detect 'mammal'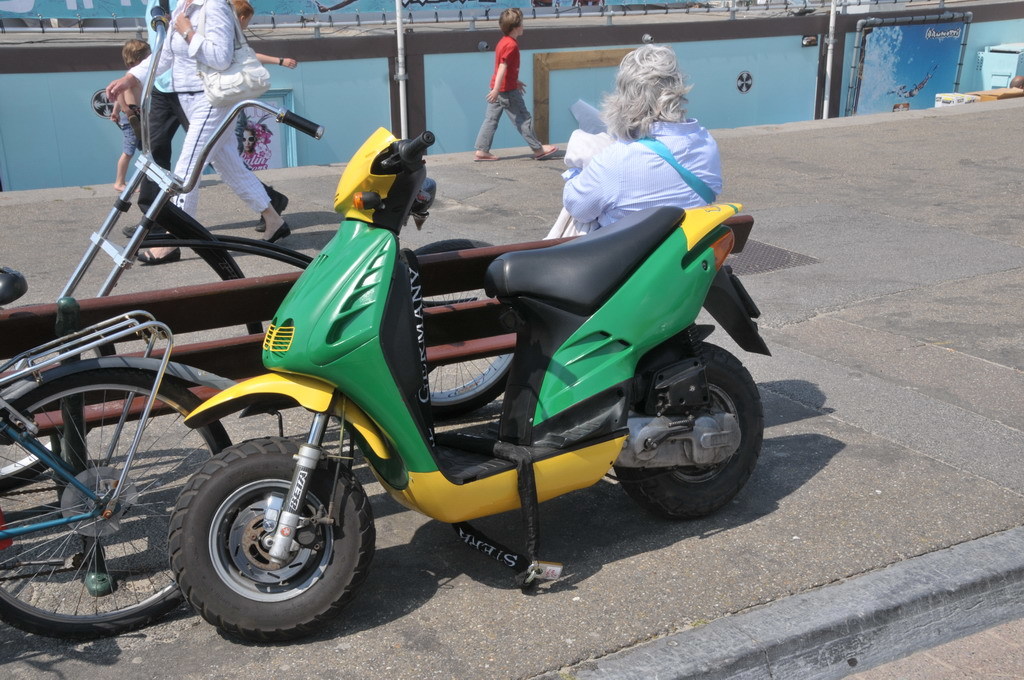
select_region(241, 127, 256, 152)
